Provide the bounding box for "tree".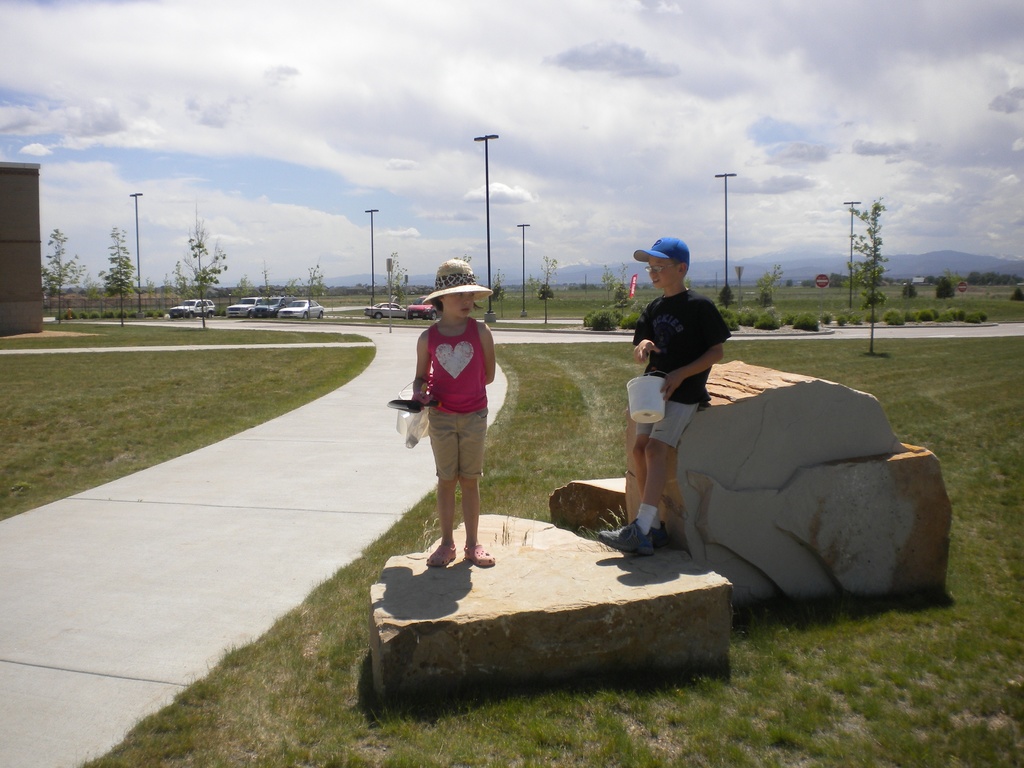
bbox=[759, 260, 792, 306].
